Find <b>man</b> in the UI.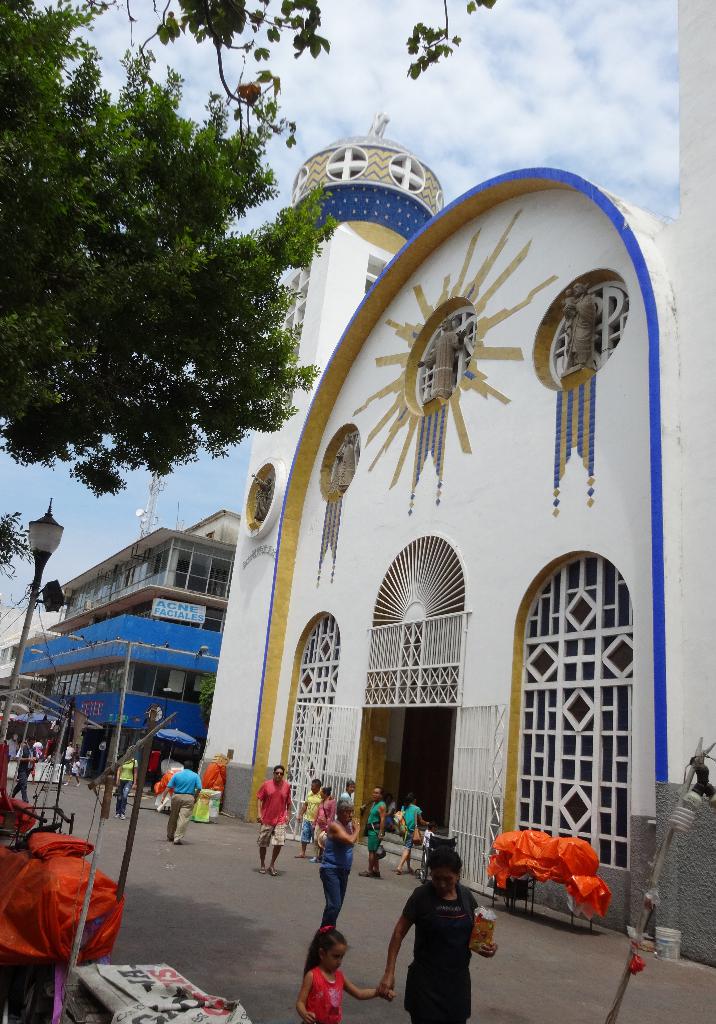
UI element at bbox=(16, 740, 36, 803).
